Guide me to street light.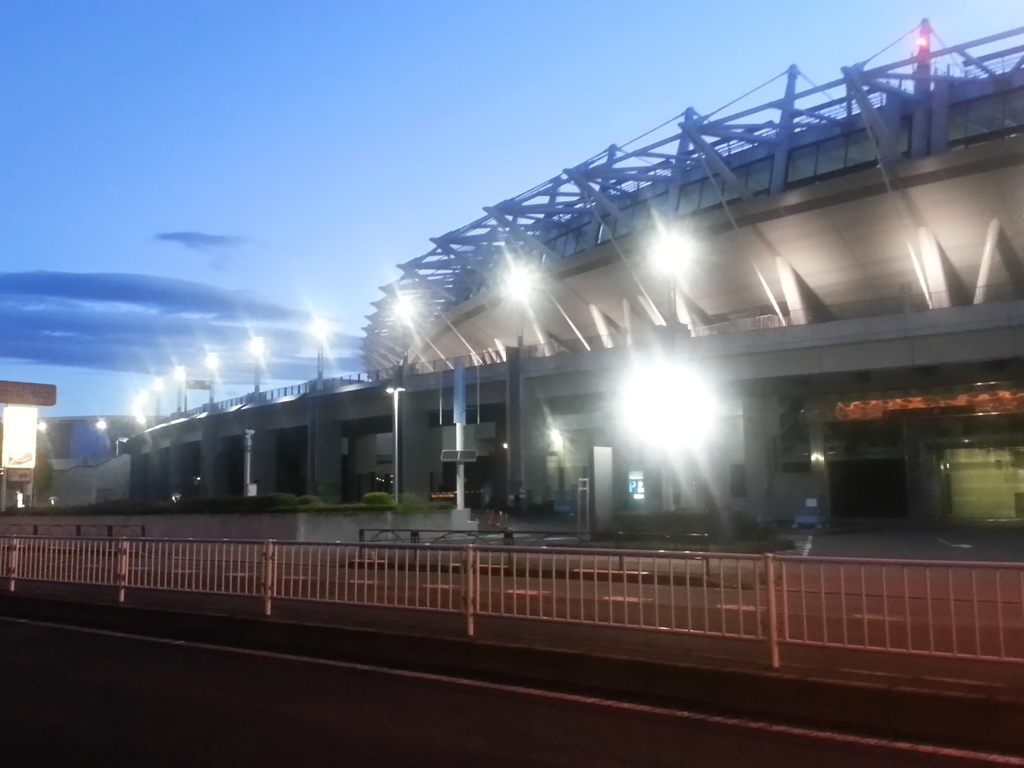
Guidance: [left=636, top=224, right=694, bottom=332].
